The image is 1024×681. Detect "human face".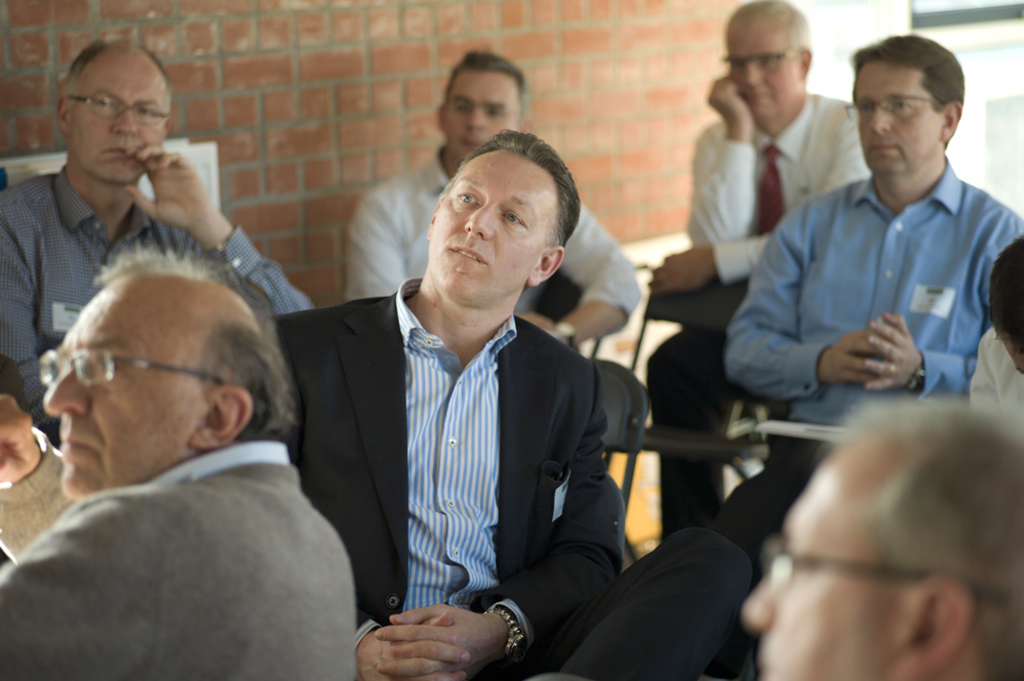
Detection: Rect(438, 65, 527, 164).
